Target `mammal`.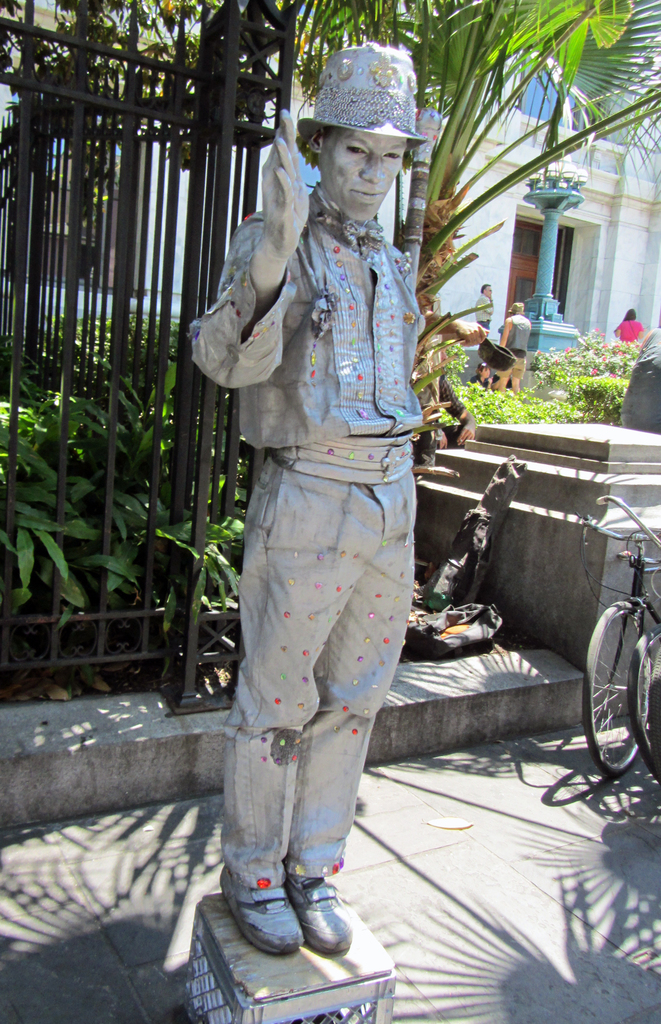
Target region: {"left": 419, "top": 305, "right": 487, "bottom": 346}.
